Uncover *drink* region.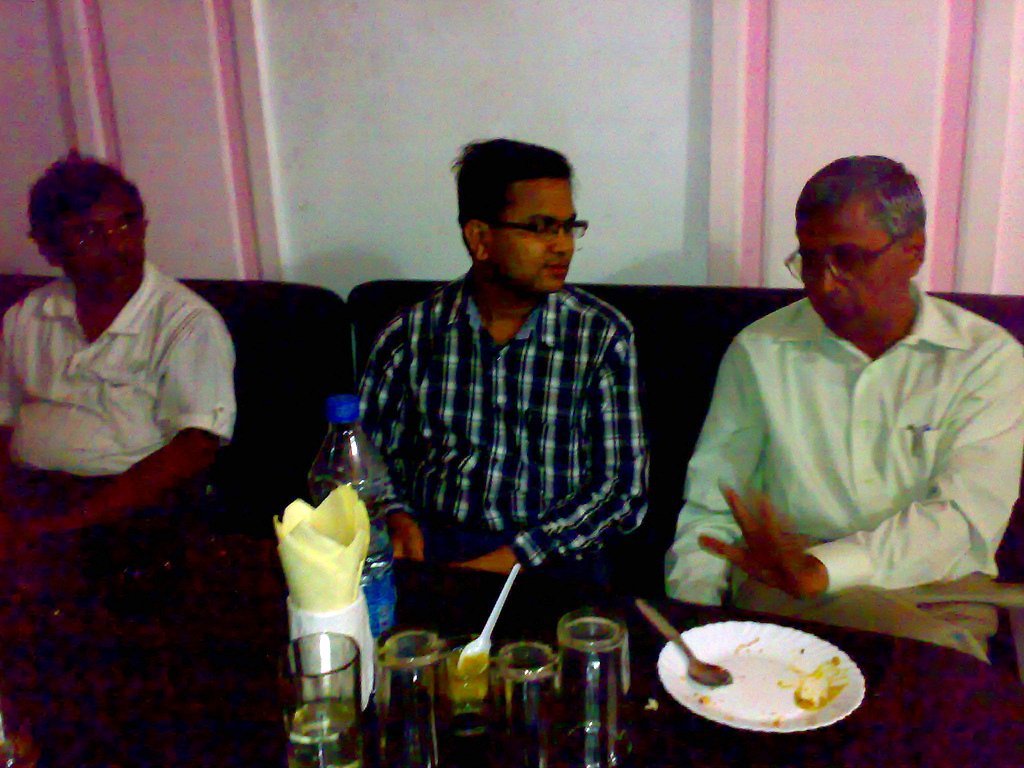
Uncovered: region(286, 699, 364, 767).
